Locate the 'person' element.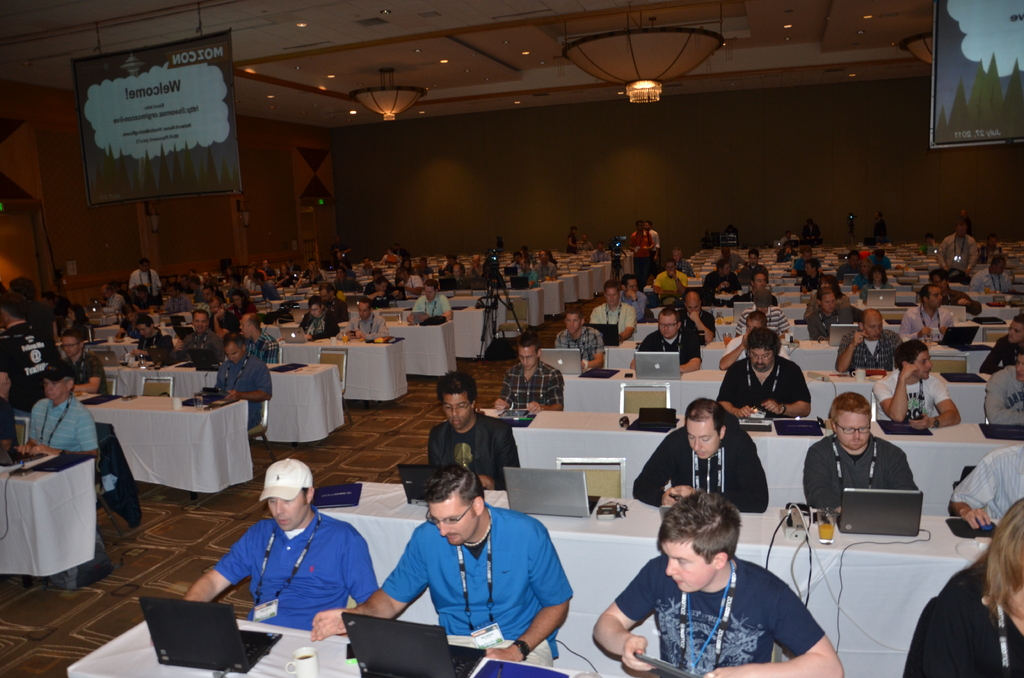
Element bbox: l=64, t=301, r=85, b=330.
